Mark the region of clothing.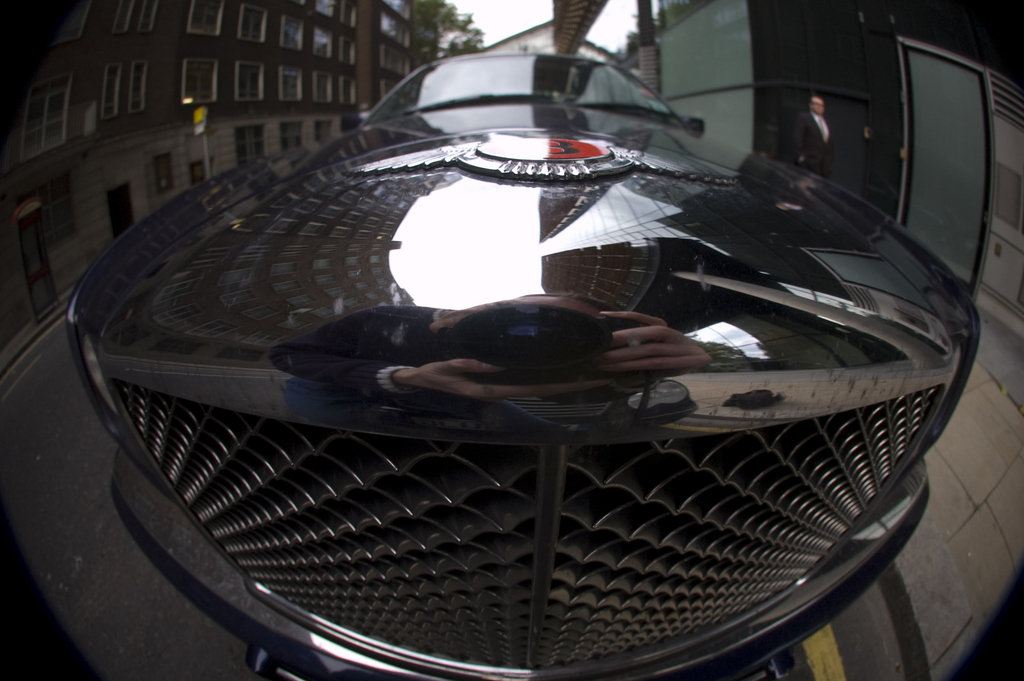
Region: 280 297 449 396.
